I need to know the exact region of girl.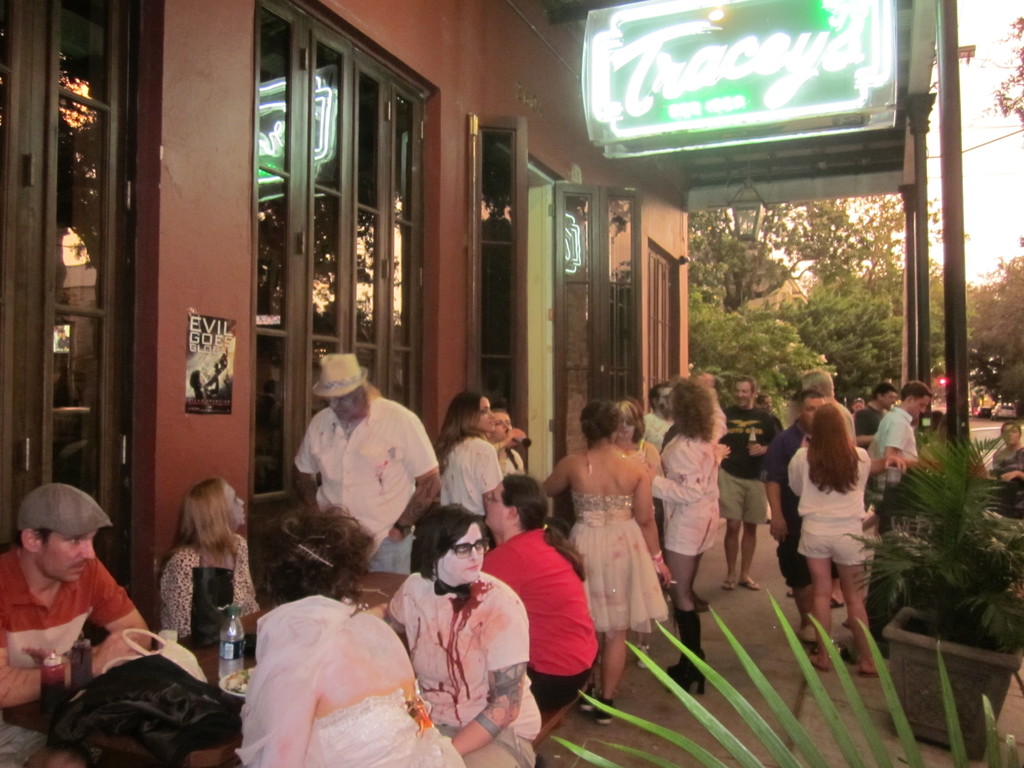
Region: box(153, 479, 260, 641).
